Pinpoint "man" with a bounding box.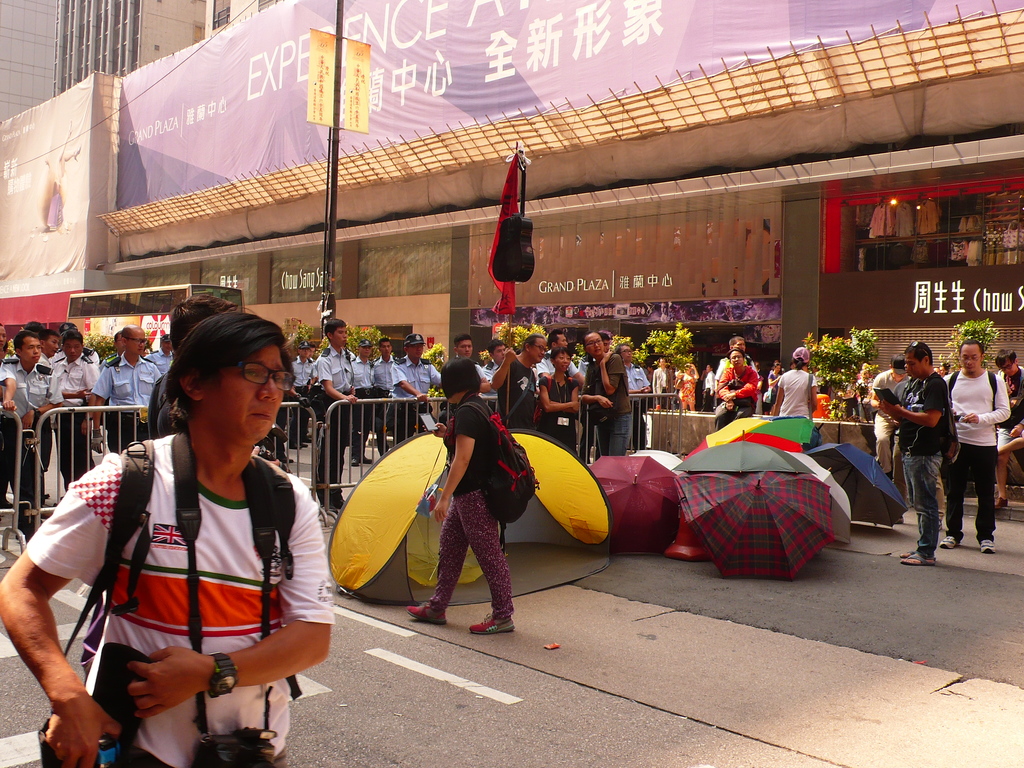
rect(310, 317, 359, 518).
